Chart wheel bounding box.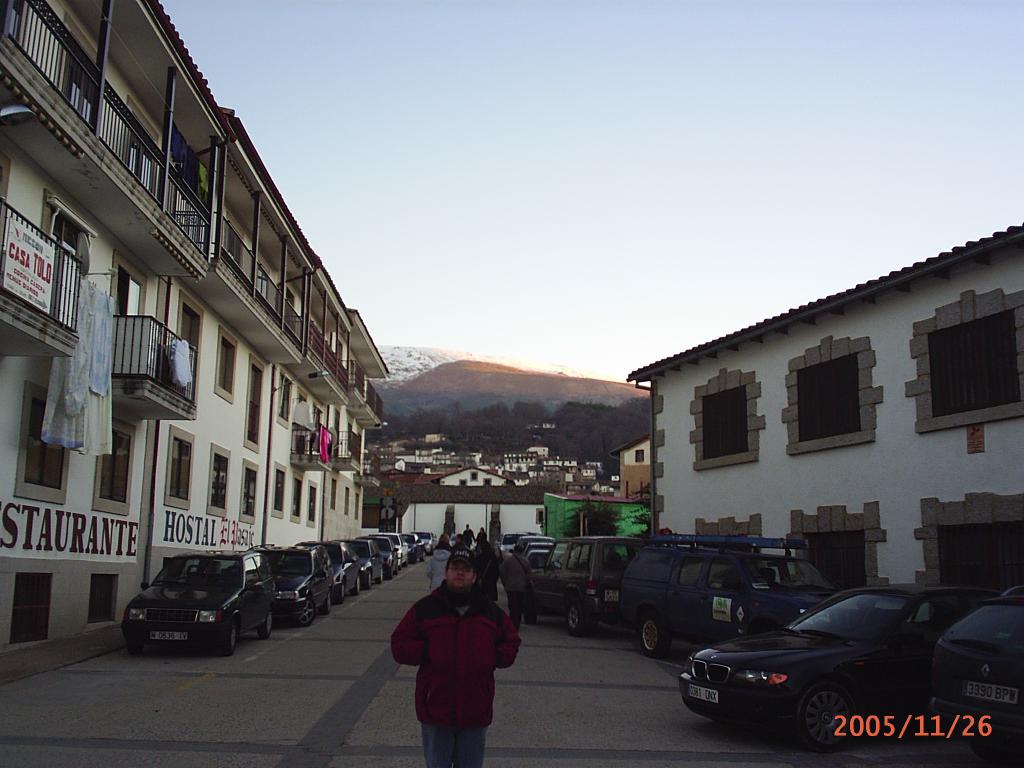
Charted: pyautogui.locateOnScreen(390, 563, 396, 577).
